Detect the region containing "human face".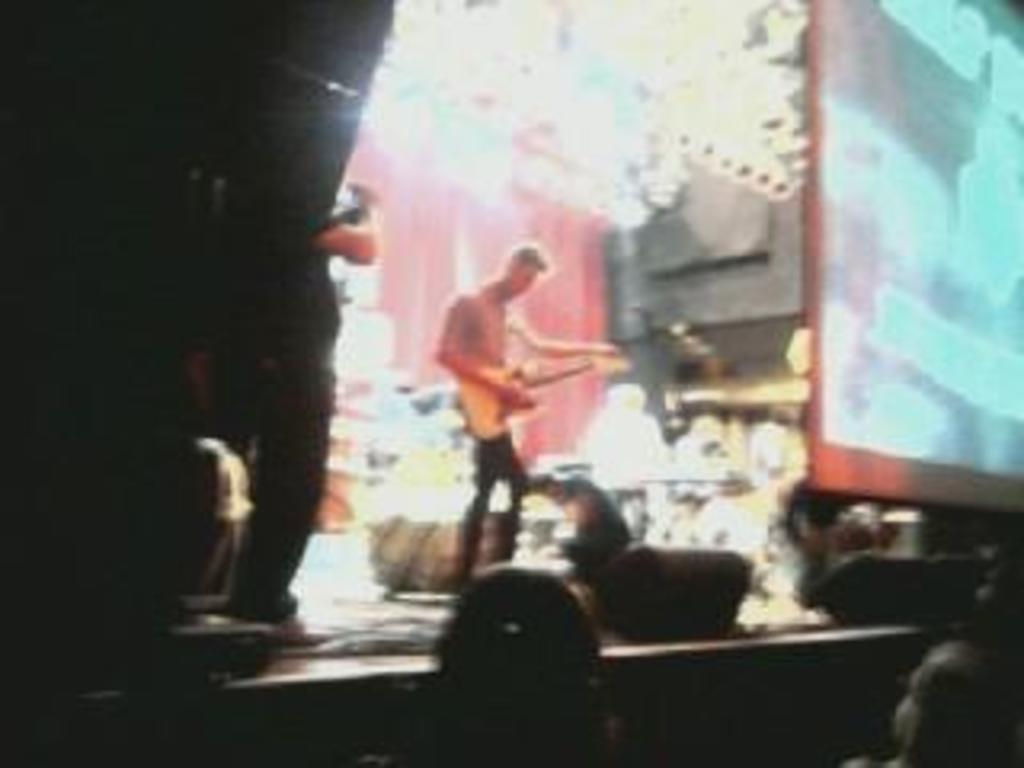
512/269/541/298.
